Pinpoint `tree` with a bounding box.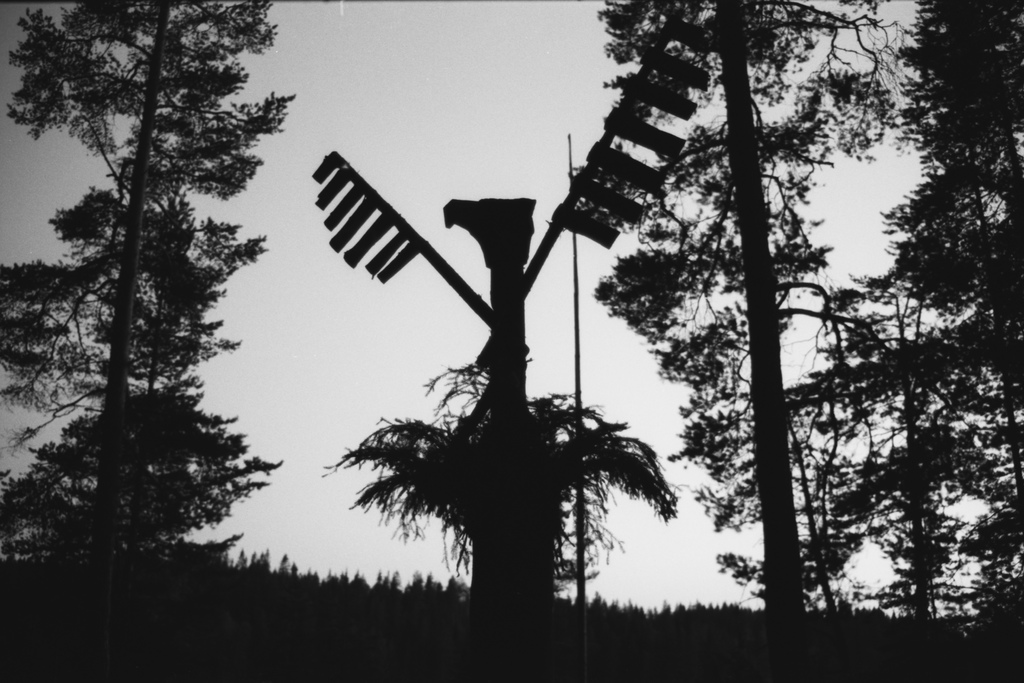
left=876, top=0, right=1023, bottom=655.
